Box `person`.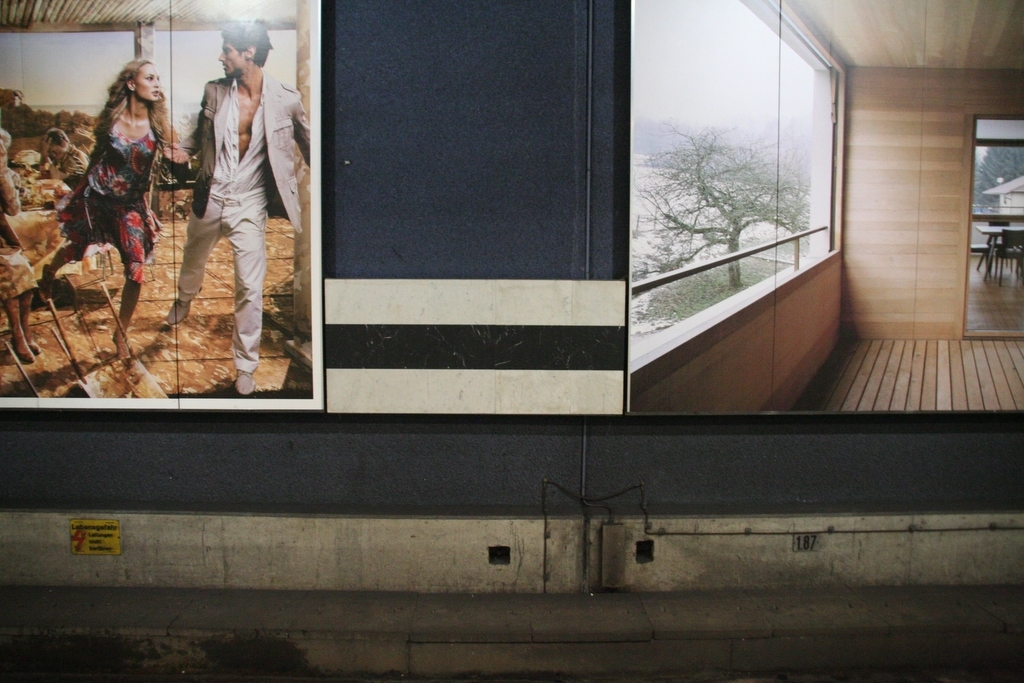
Rect(30, 122, 90, 294).
